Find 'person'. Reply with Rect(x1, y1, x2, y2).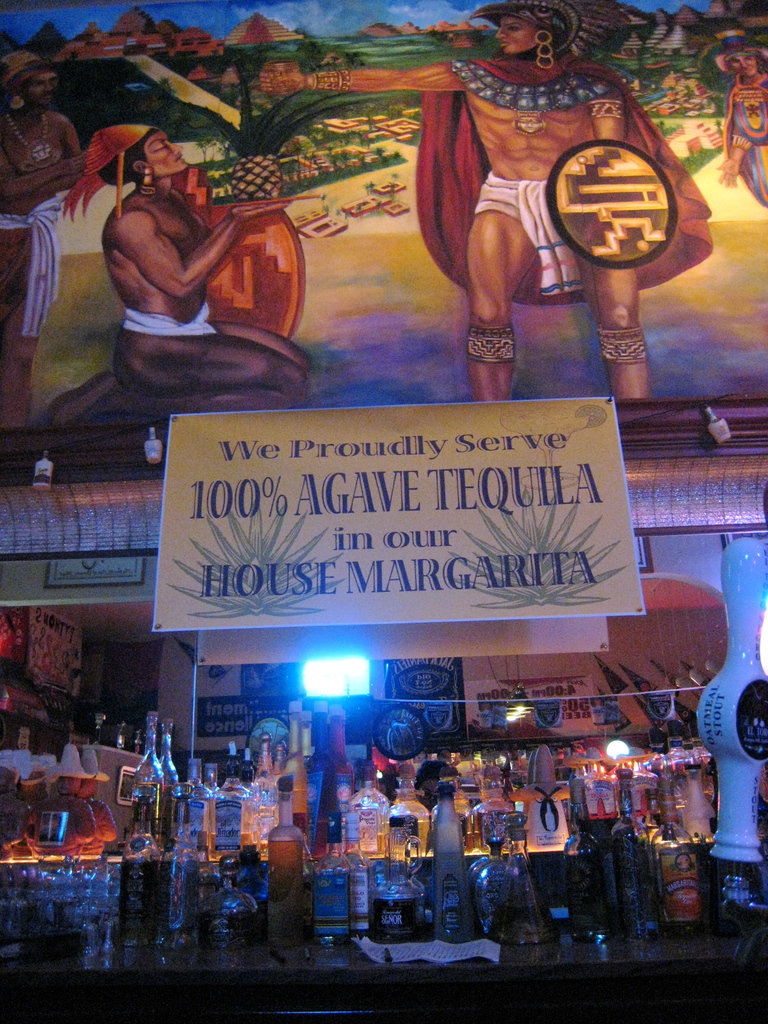
Rect(257, 0, 716, 399).
